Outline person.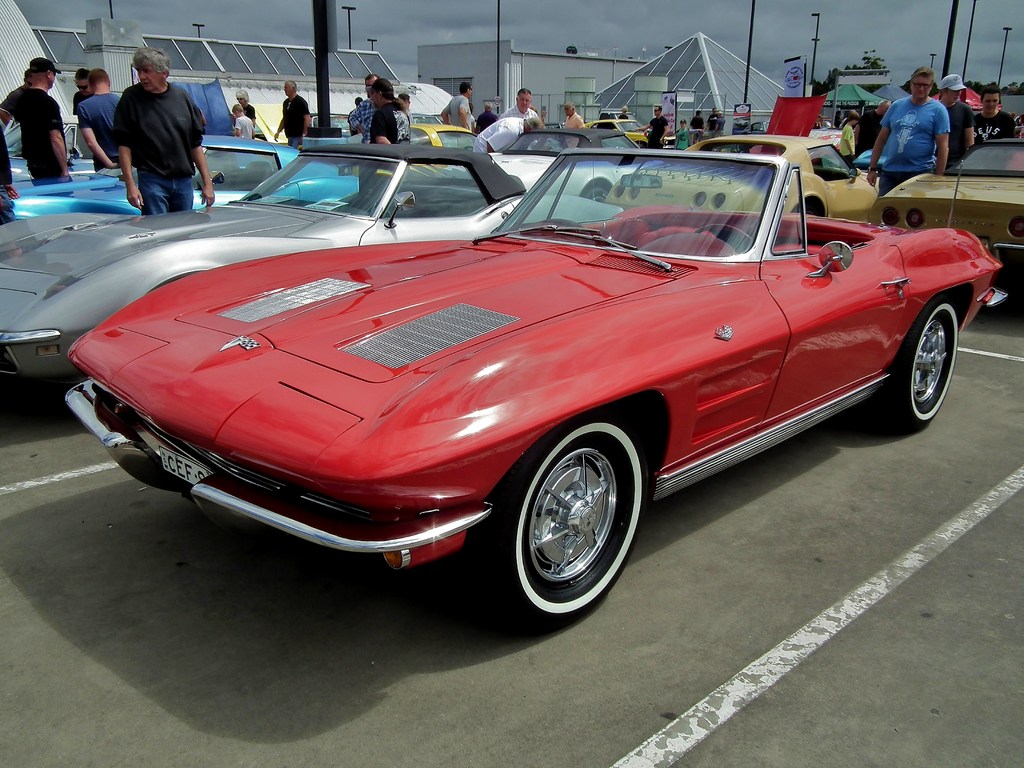
Outline: select_region(881, 70, 964, 189).
